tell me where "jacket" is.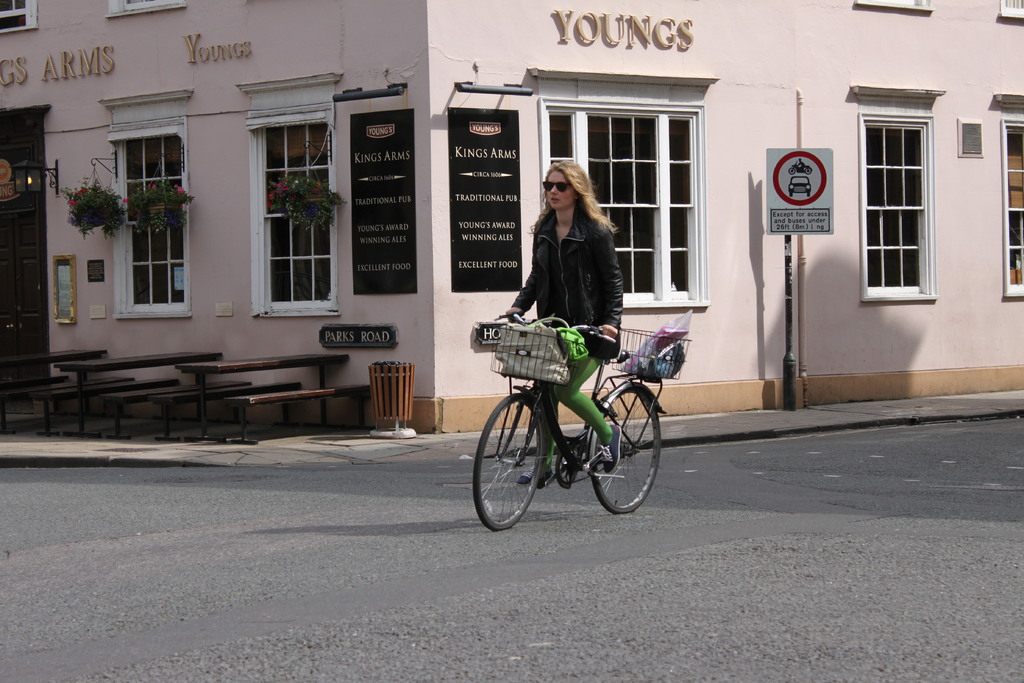
"jacket" is at (x1=511, y1=195, x2=627, y2=366).
